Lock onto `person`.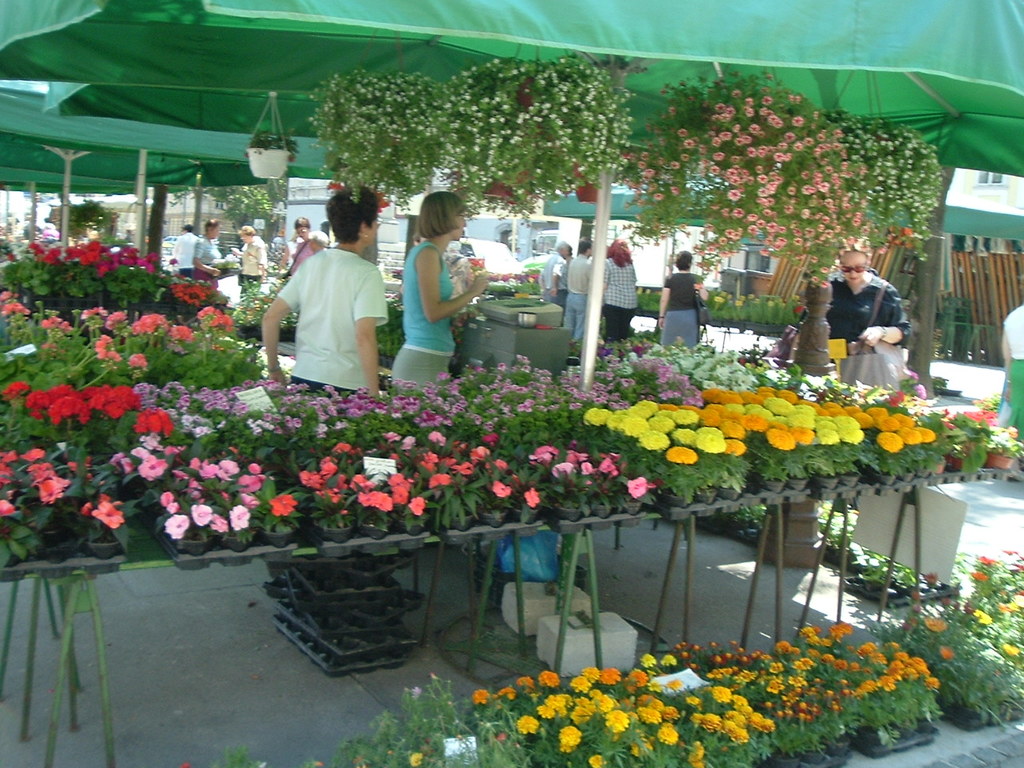
Locked: (258,178,387,397).
